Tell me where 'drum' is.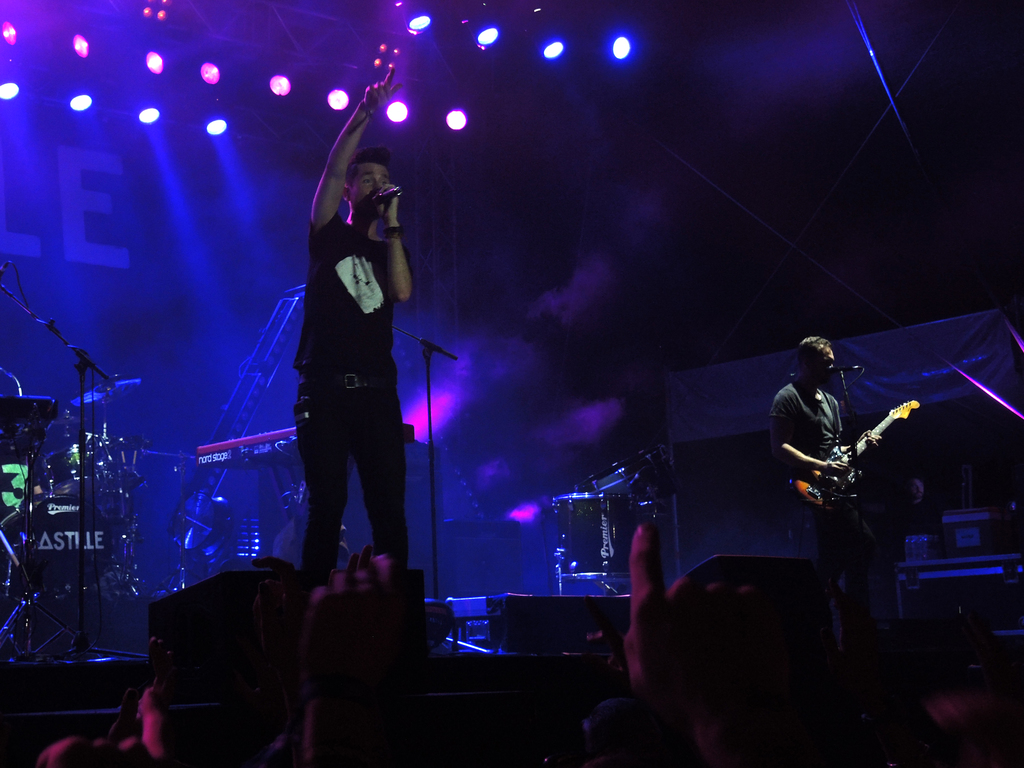
'drum' is at rect(0, 495, 115, 596).
